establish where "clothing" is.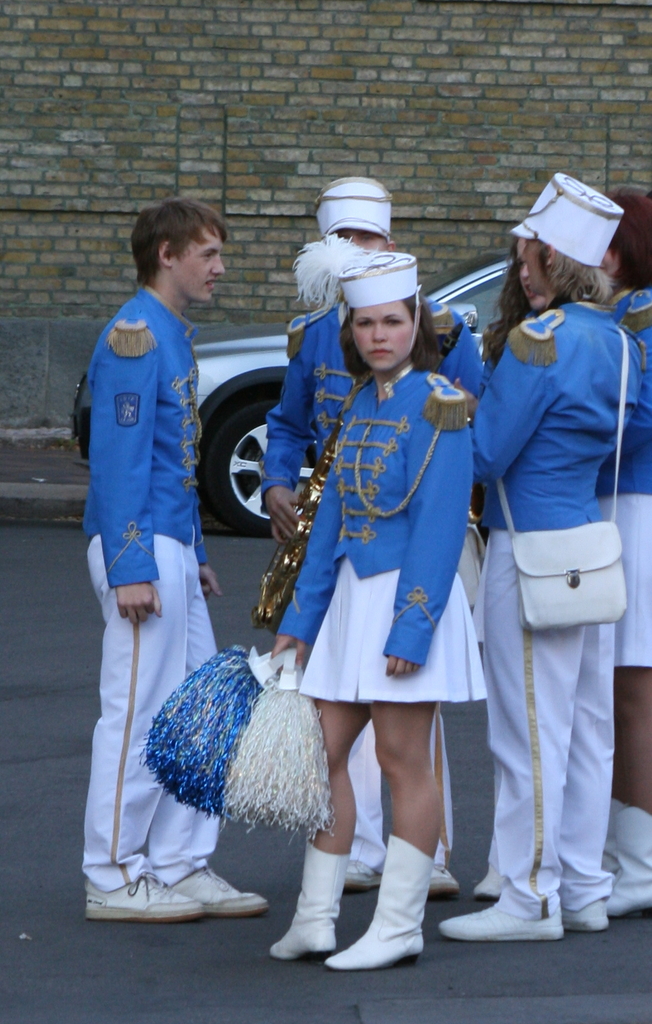
Established at {"x1": 260, "y1": 291, "x2": 482, "y2": 867}.
